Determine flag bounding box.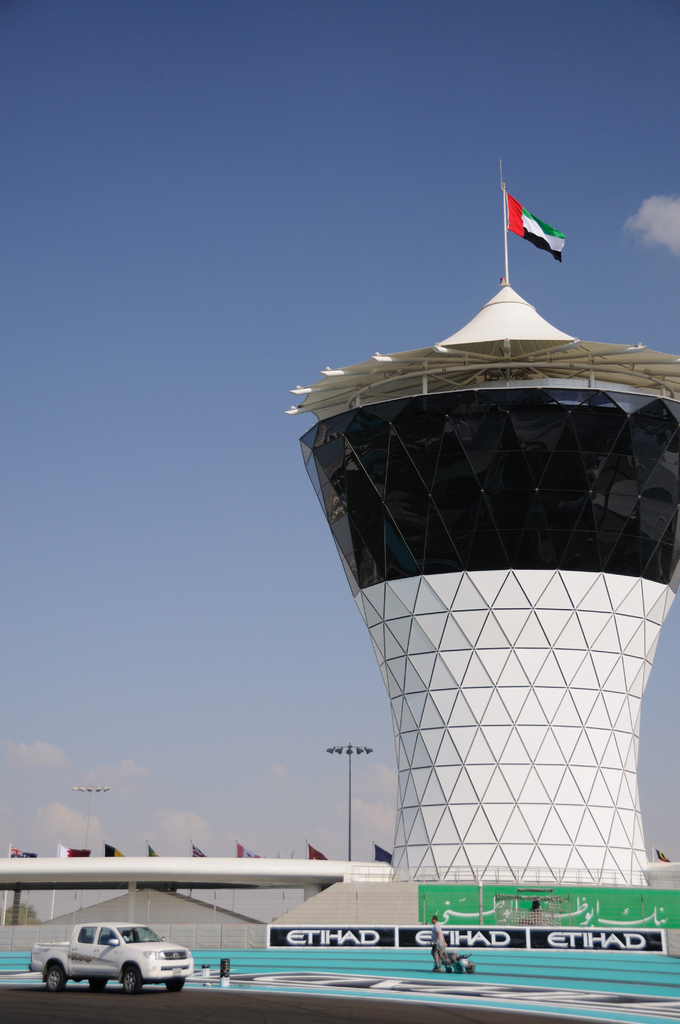
Determined: 302,846,323,861.
